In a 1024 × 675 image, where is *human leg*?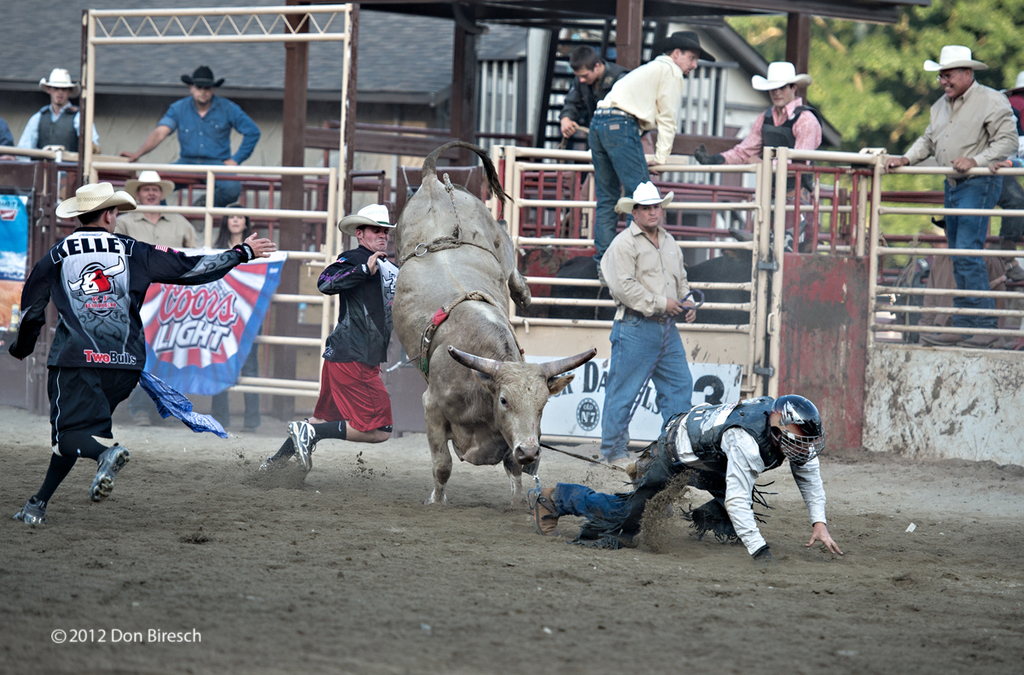
[x1=262, y1=365, x2=346, y2=468].
